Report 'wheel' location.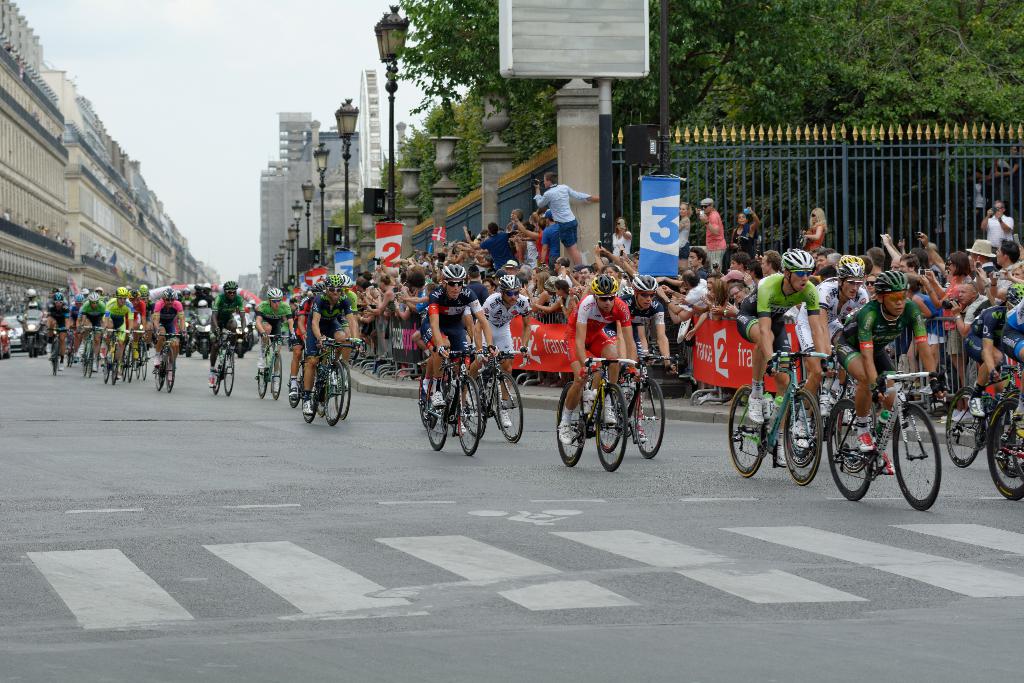
Report: pyautogui.locateOnScreen(28, 339, 35, 358).
